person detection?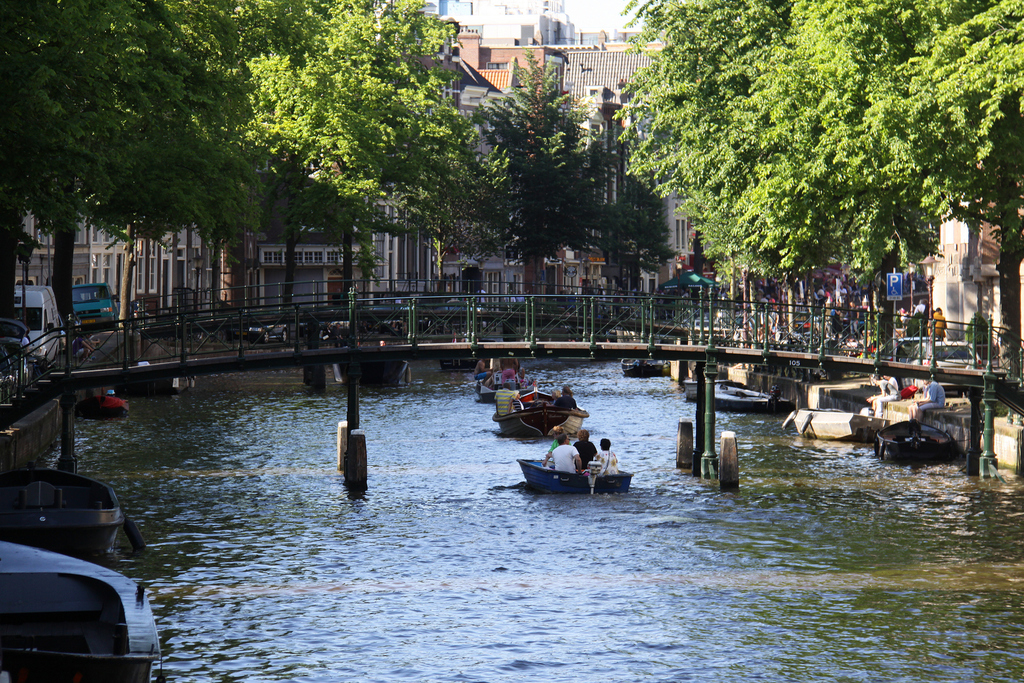
<box>908,379,948,425</box>
